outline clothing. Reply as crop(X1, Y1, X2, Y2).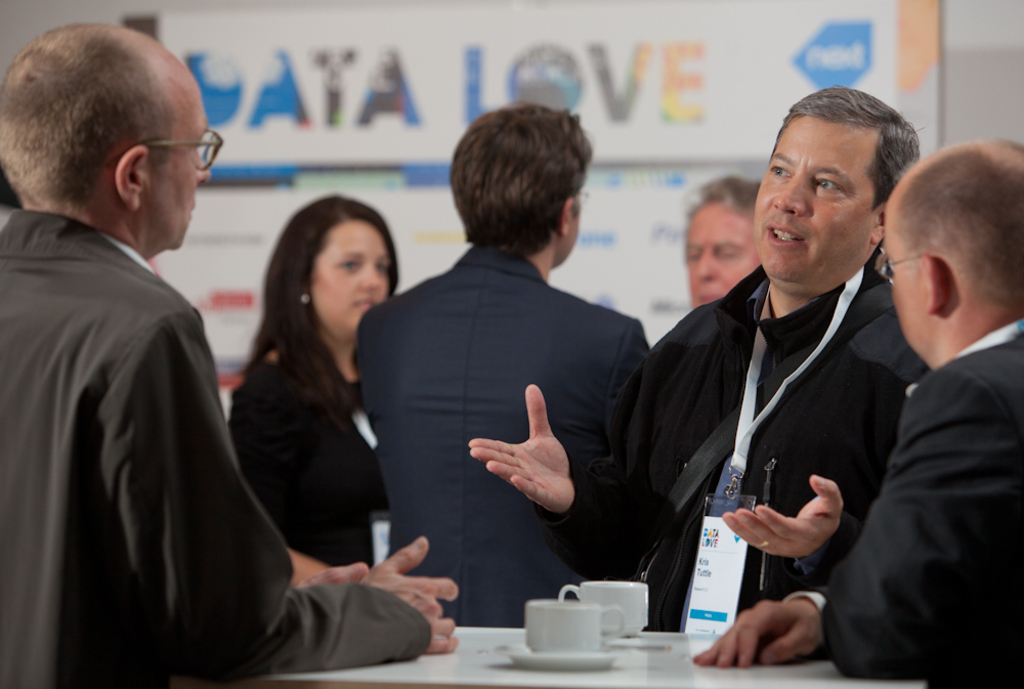
crop(0, 214, 461, 688).
